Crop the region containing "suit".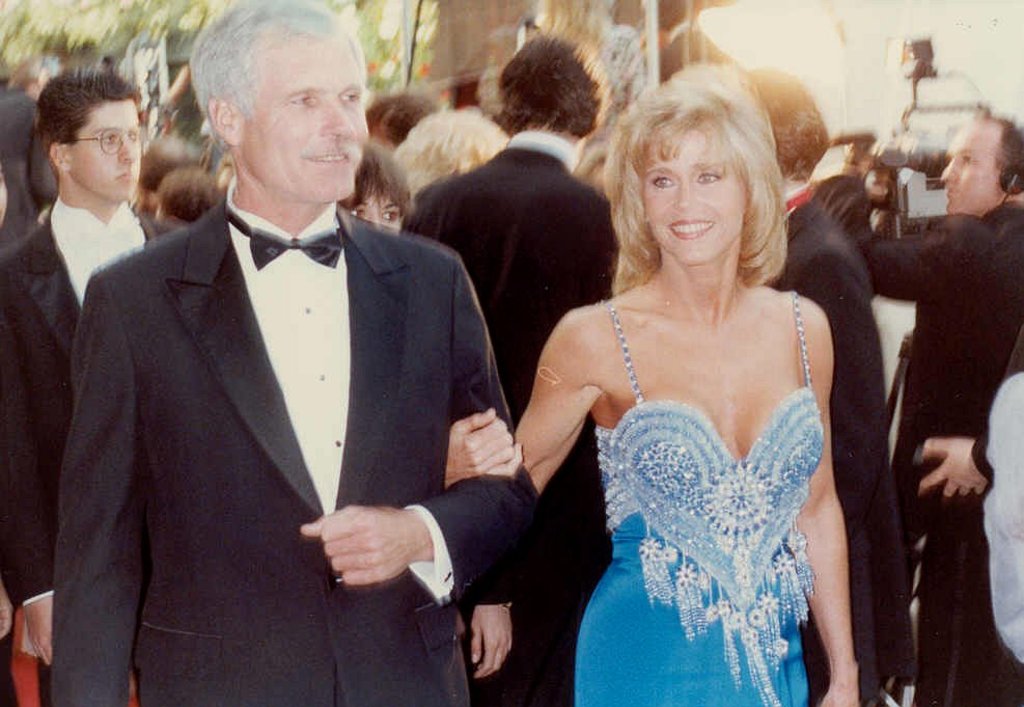
Crop region: pyautogui.locateOnScreen(403, 128, 625, 706).
